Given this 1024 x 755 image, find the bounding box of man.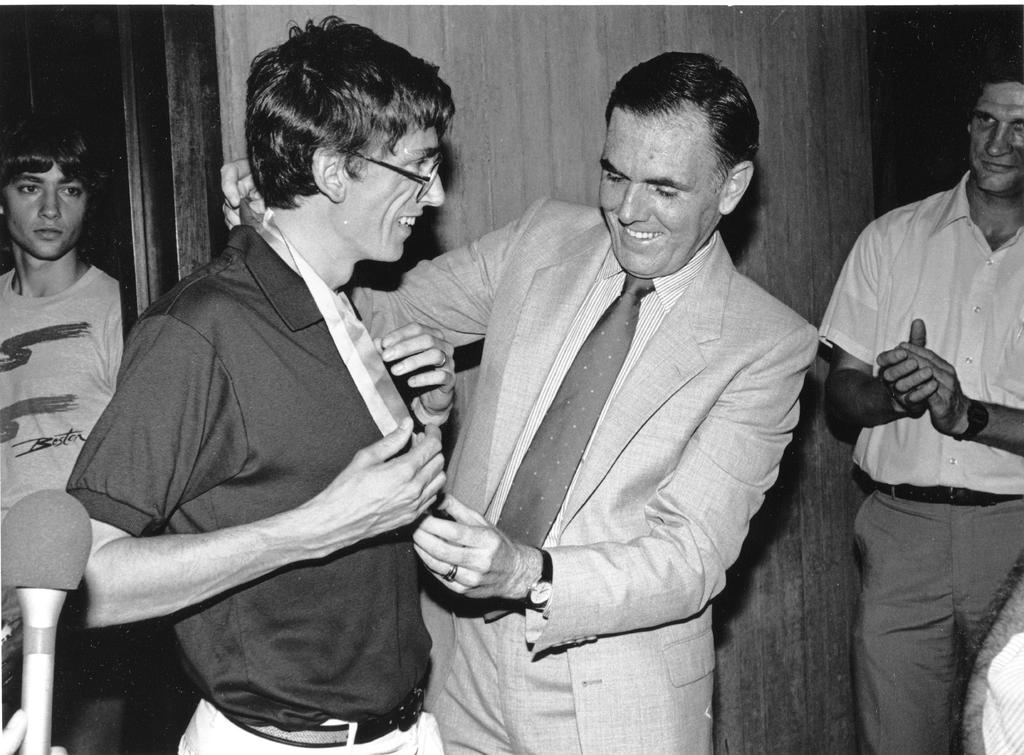
left=217, top=45, right=815, bottom=754.
